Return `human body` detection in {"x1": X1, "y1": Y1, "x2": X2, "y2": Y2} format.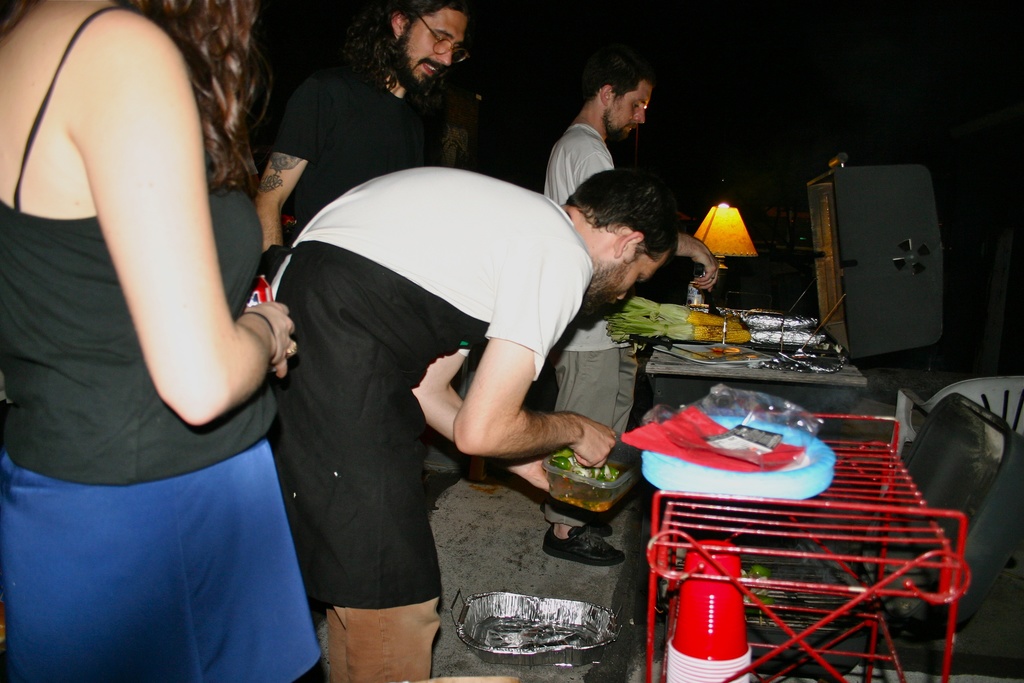
{"x1": 253, "y1": 43, "x2": 437, "y2": 630}.
